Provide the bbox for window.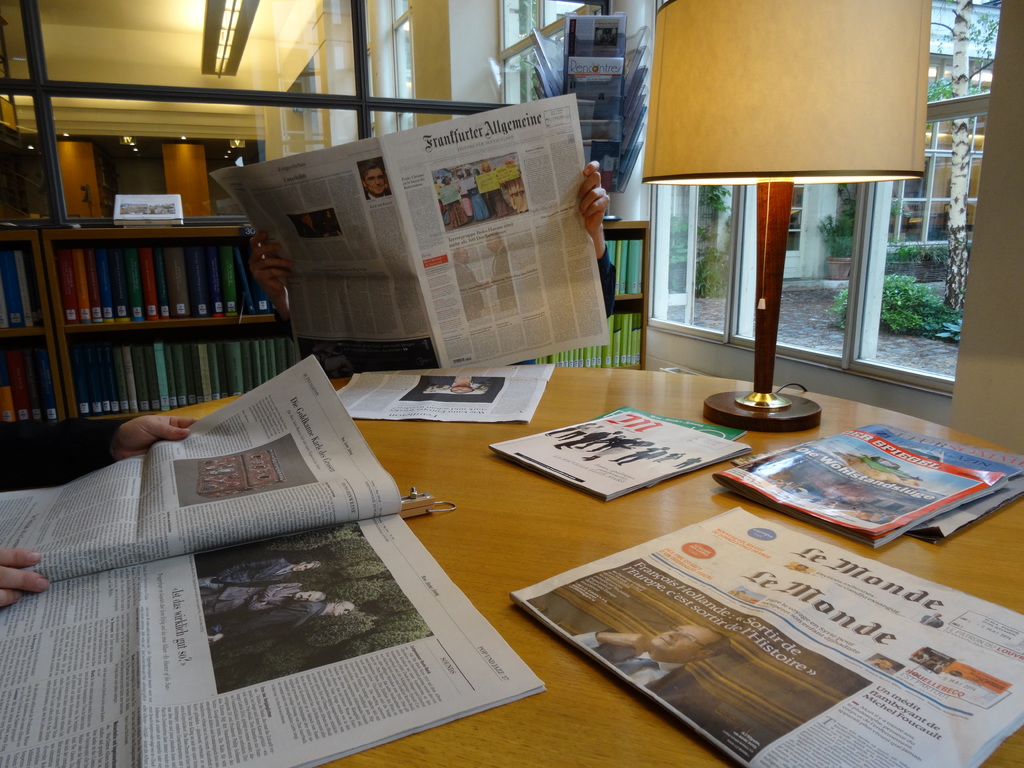
x1=497 y1=0 x2=595 y2=107.
